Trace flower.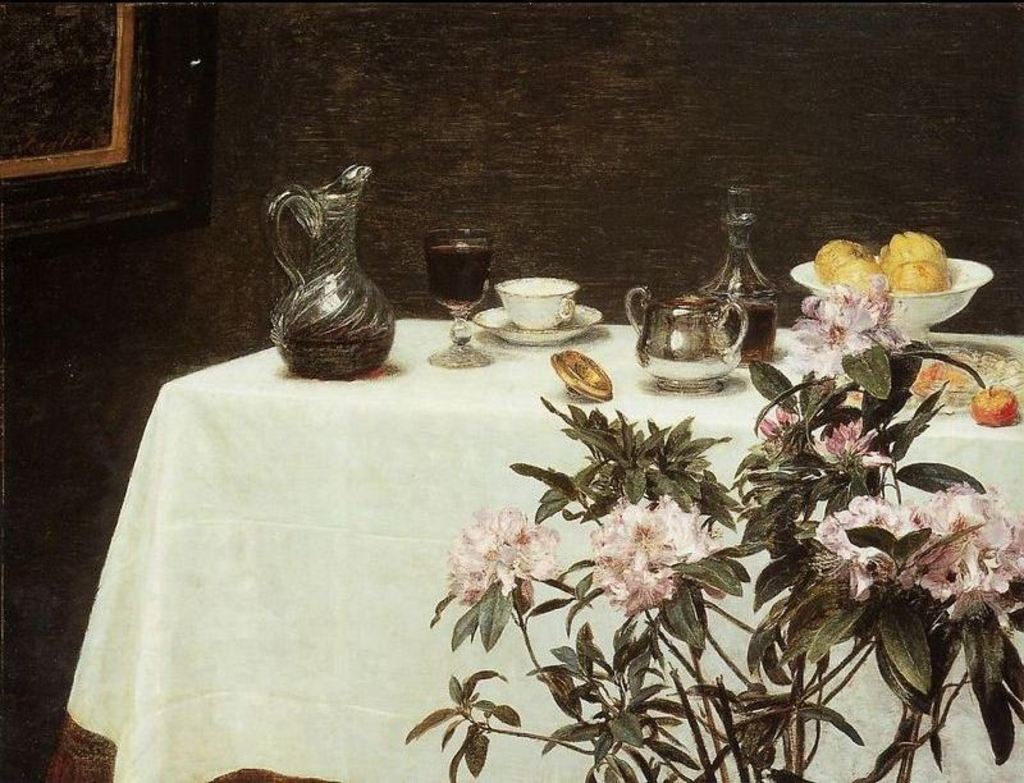
Traced to <bbox>905, 486, 1023, 618</bbox>.
